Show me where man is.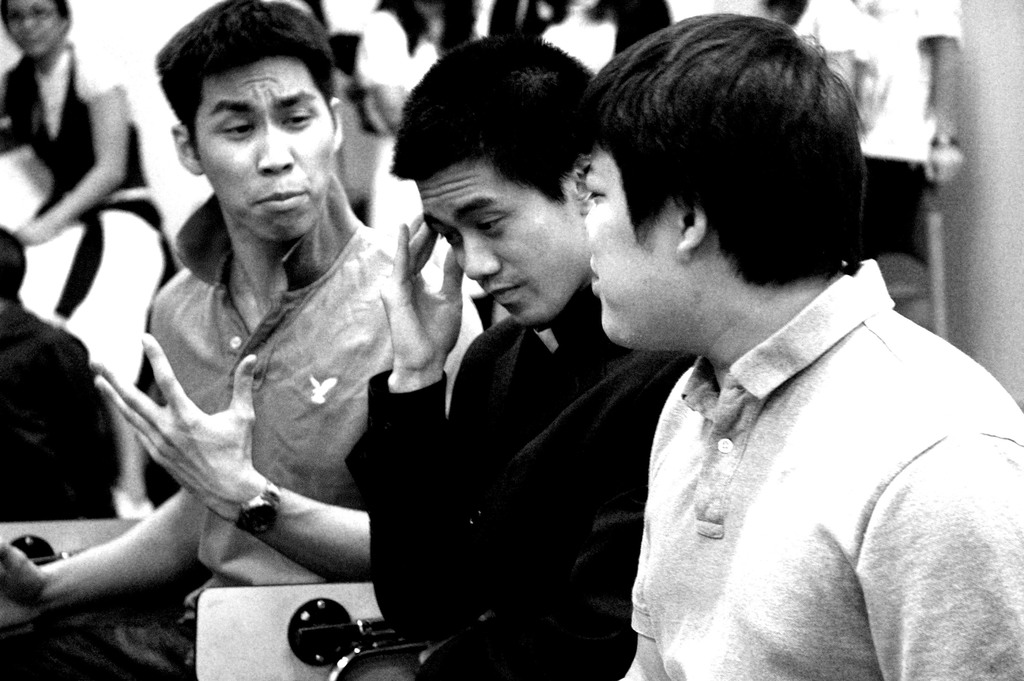
man is at BBox(0, 1, 477, 673).
